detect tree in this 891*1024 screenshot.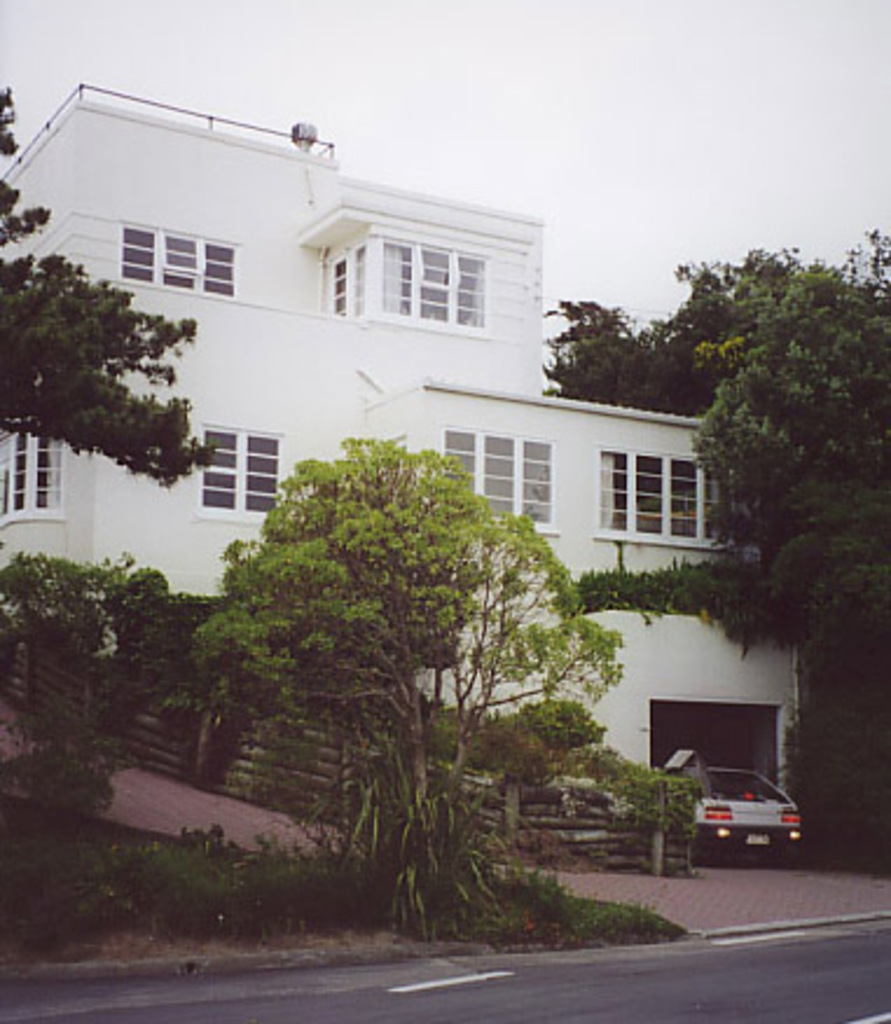
Detection: select_region(196, 367, 622, 898).
